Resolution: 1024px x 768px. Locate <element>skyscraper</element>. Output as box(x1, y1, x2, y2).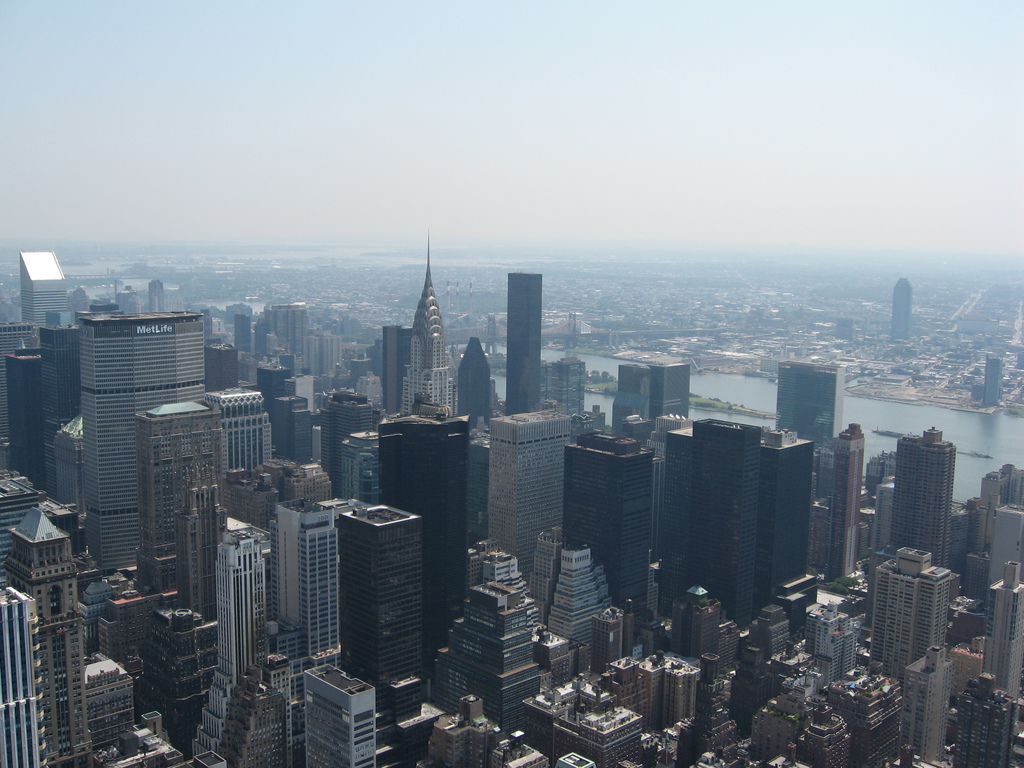
box(456, 333, 491, 421).
